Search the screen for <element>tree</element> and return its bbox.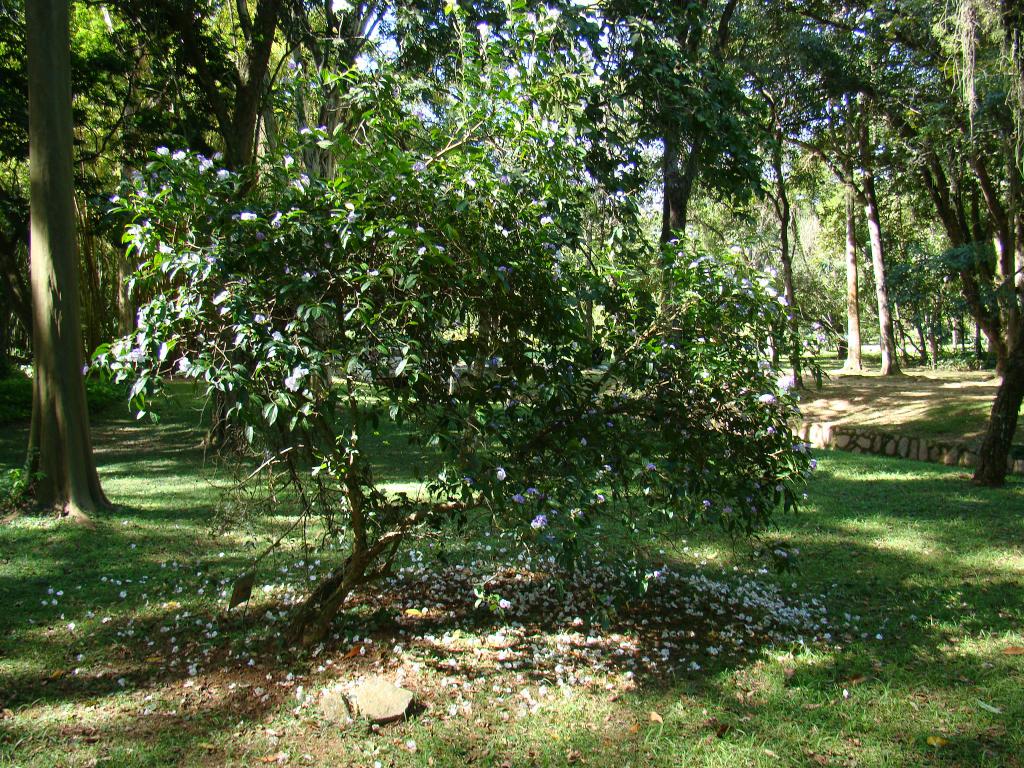
Found: 572,0,878,268.
